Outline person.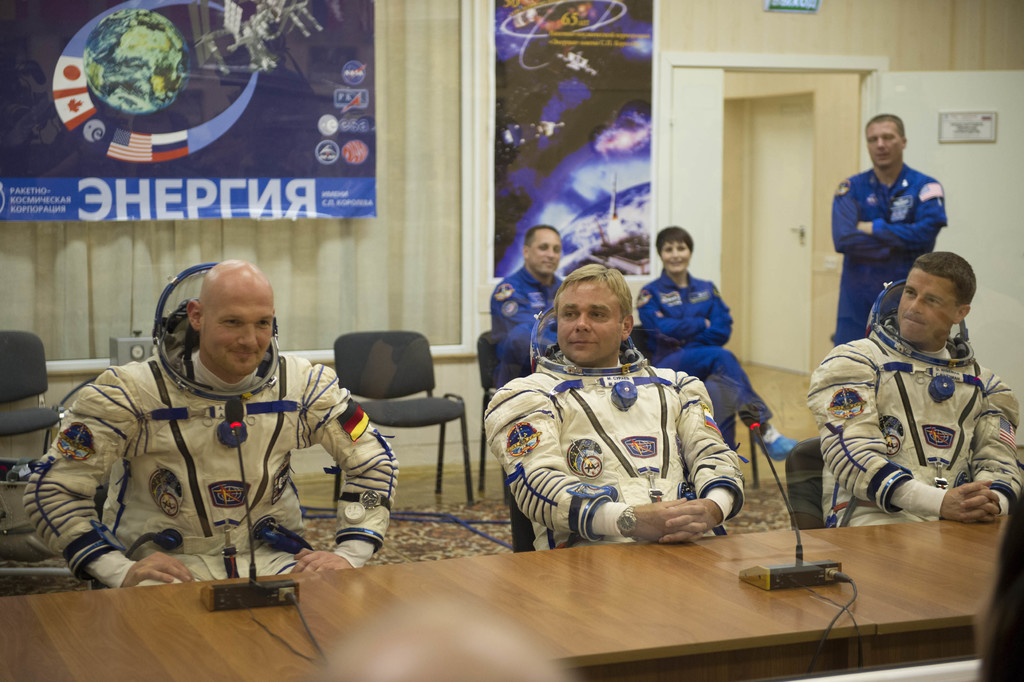
Outline: 46 244 379 613.
